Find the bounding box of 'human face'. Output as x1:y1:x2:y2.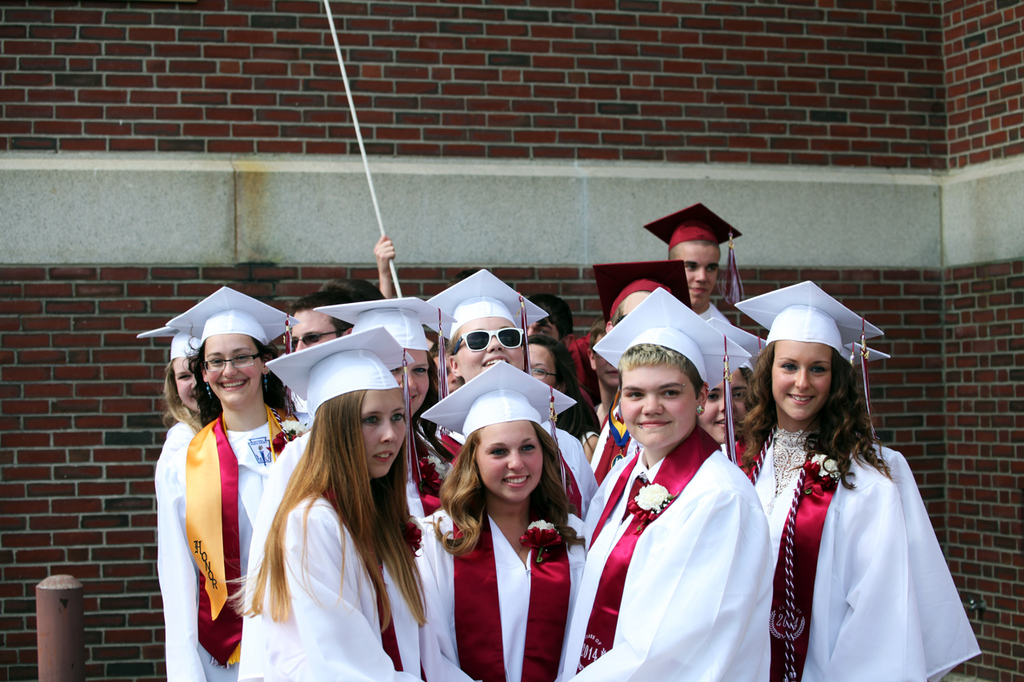
172:357:198:414.
